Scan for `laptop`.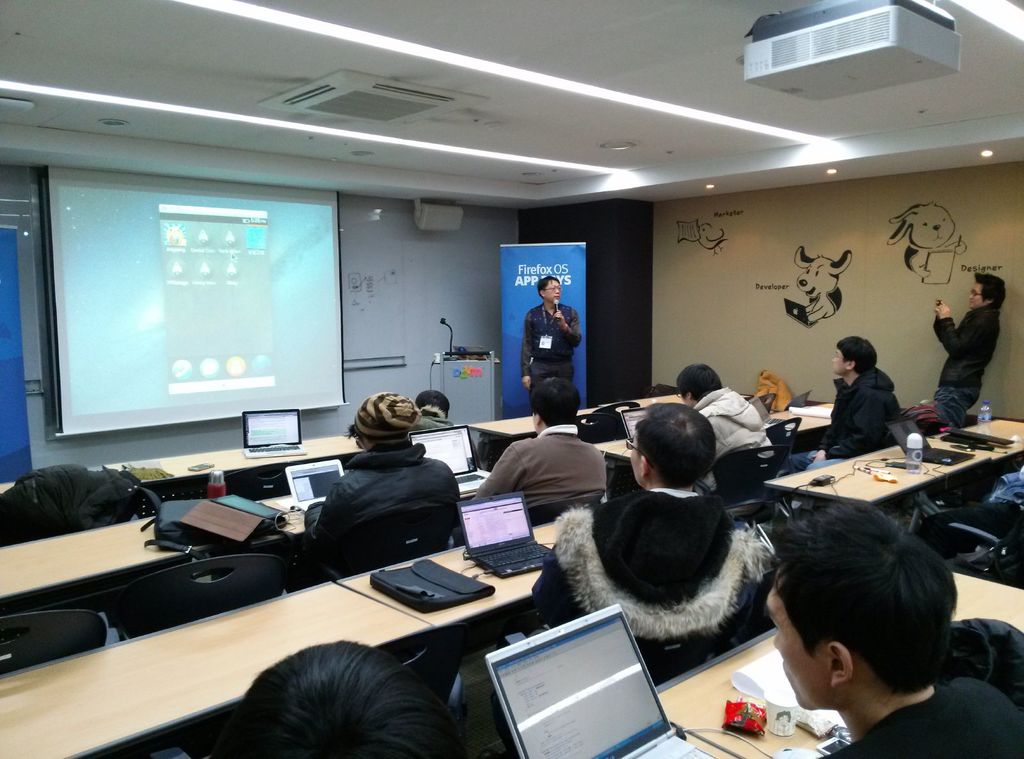
Scan result: [408, 425, 490, 496].
